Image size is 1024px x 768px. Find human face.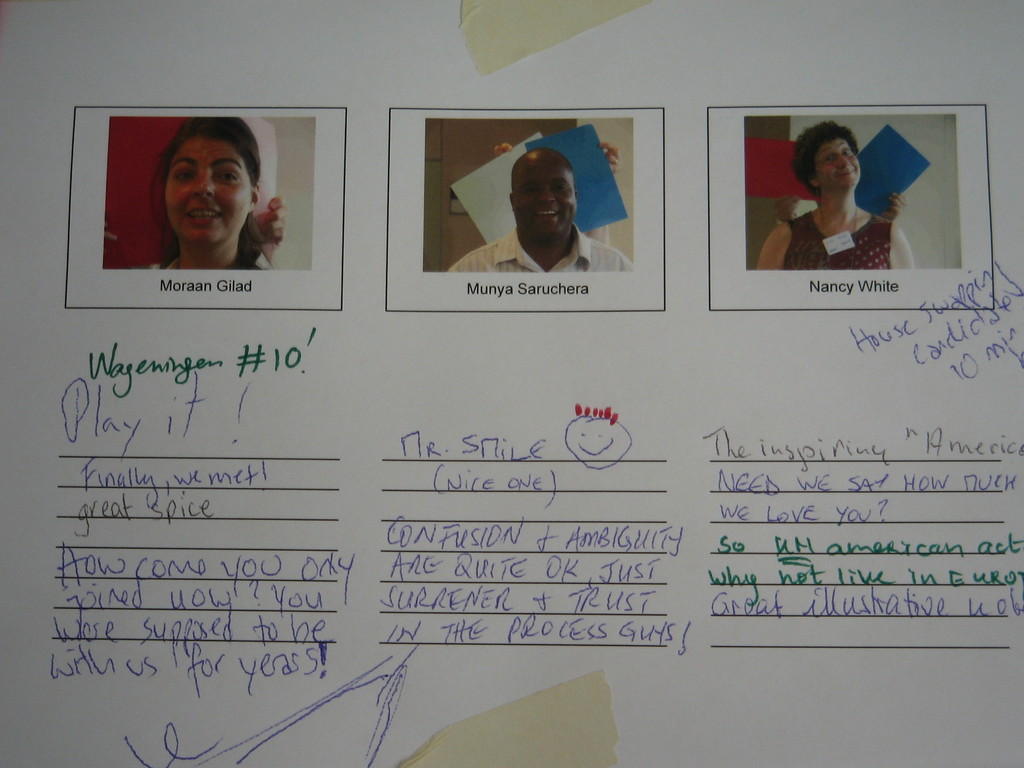
bbox=(511, 159, 576, 244).
